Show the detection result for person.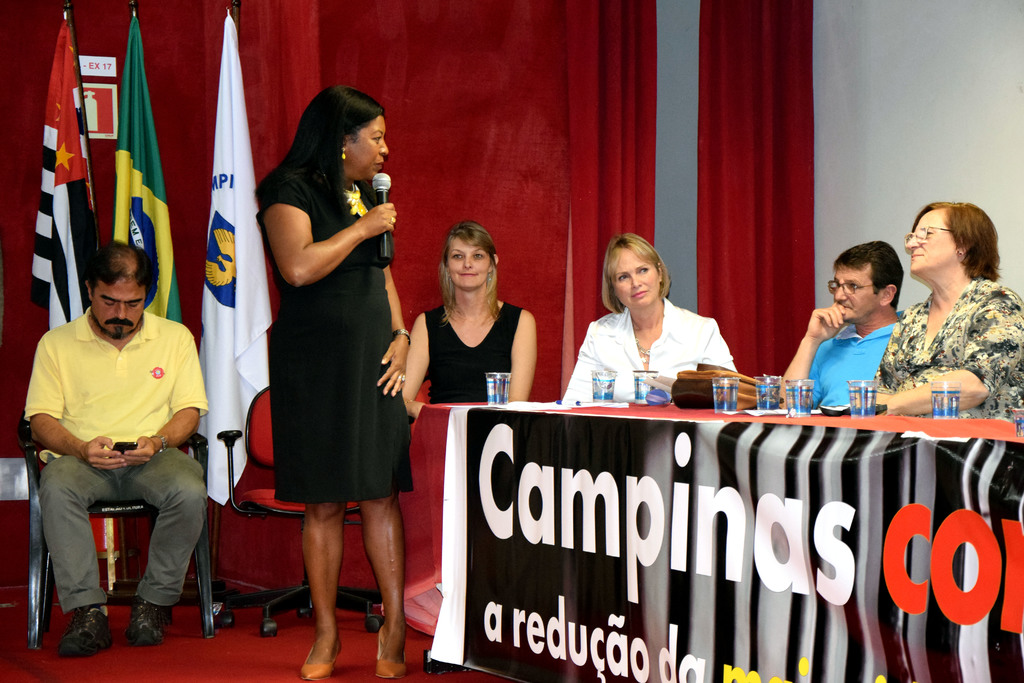
detection(563, 233, 739, 402).
